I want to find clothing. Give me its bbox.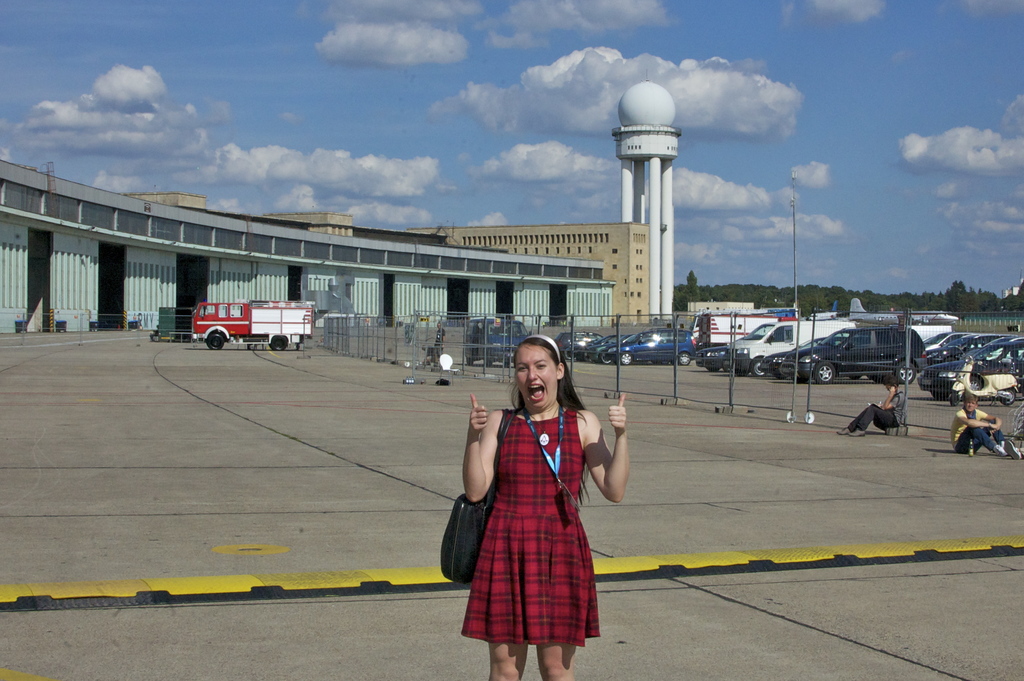
x1=466, y1=392, x2=614, y2=636.
